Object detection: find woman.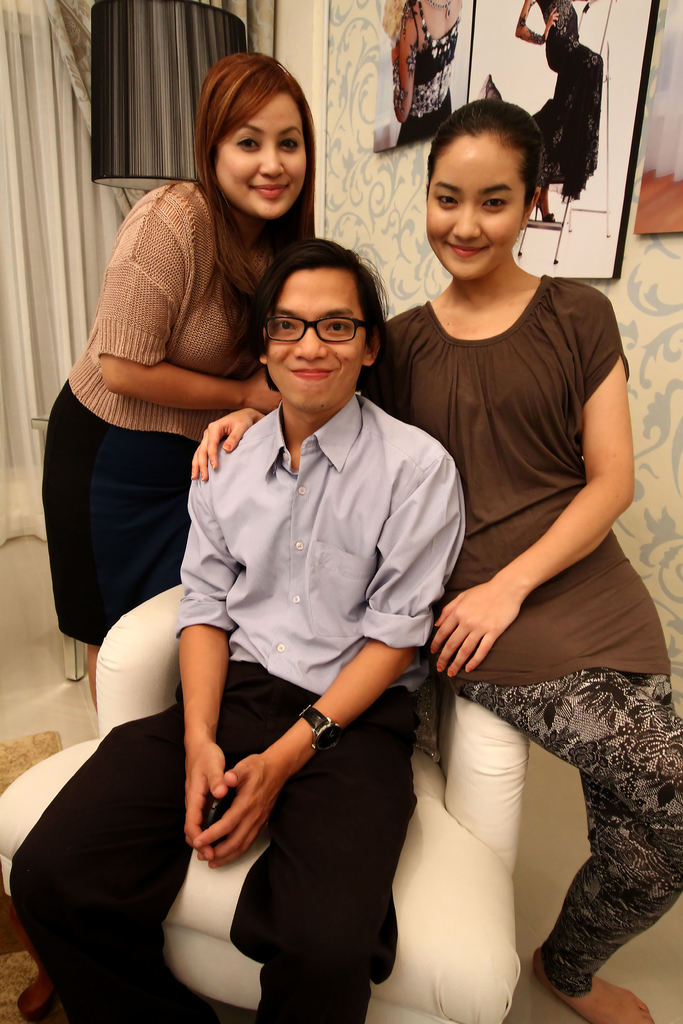
locate(40, 49, 324, 707).
